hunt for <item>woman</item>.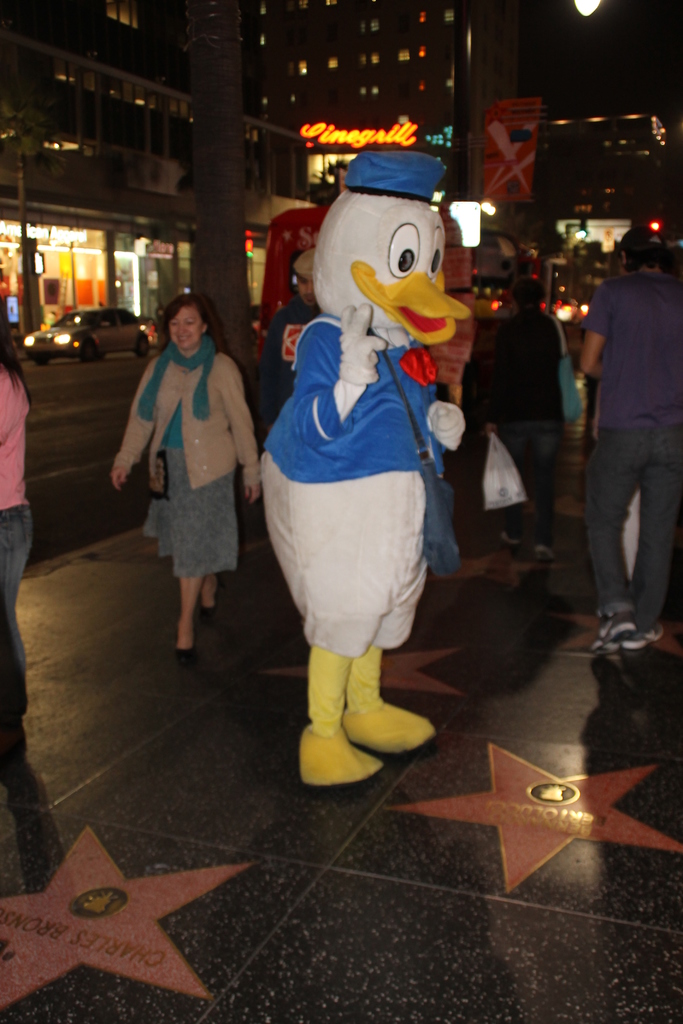
Hunted down at (left=108, top=287, right=270, bottom=644).
